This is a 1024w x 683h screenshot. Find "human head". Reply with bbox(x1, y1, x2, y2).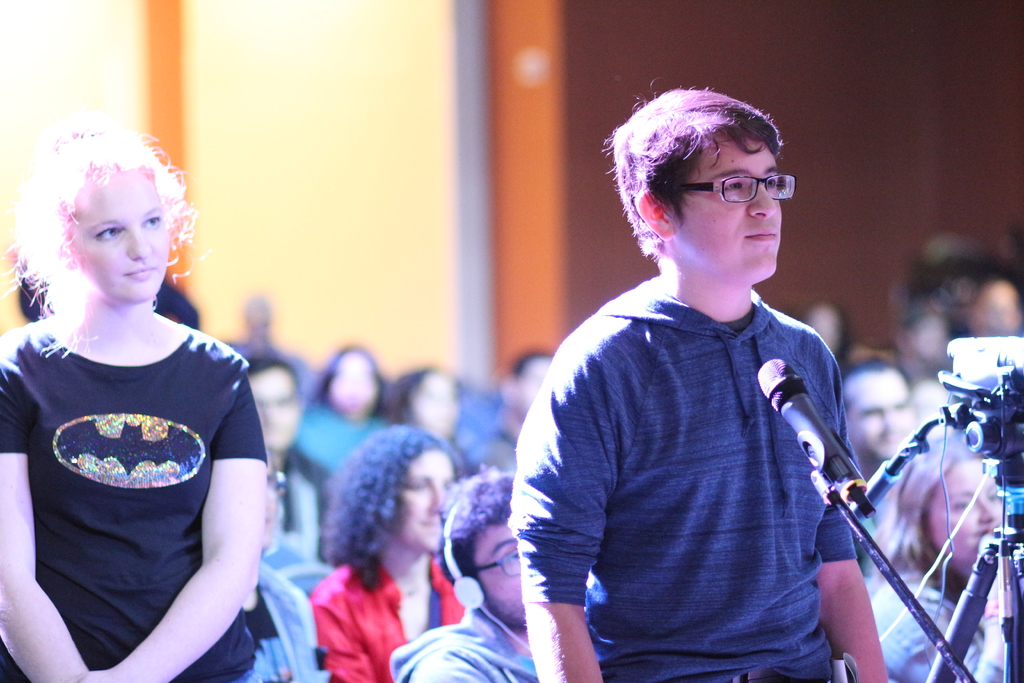
bbox(890, 429, 1005, 571).
